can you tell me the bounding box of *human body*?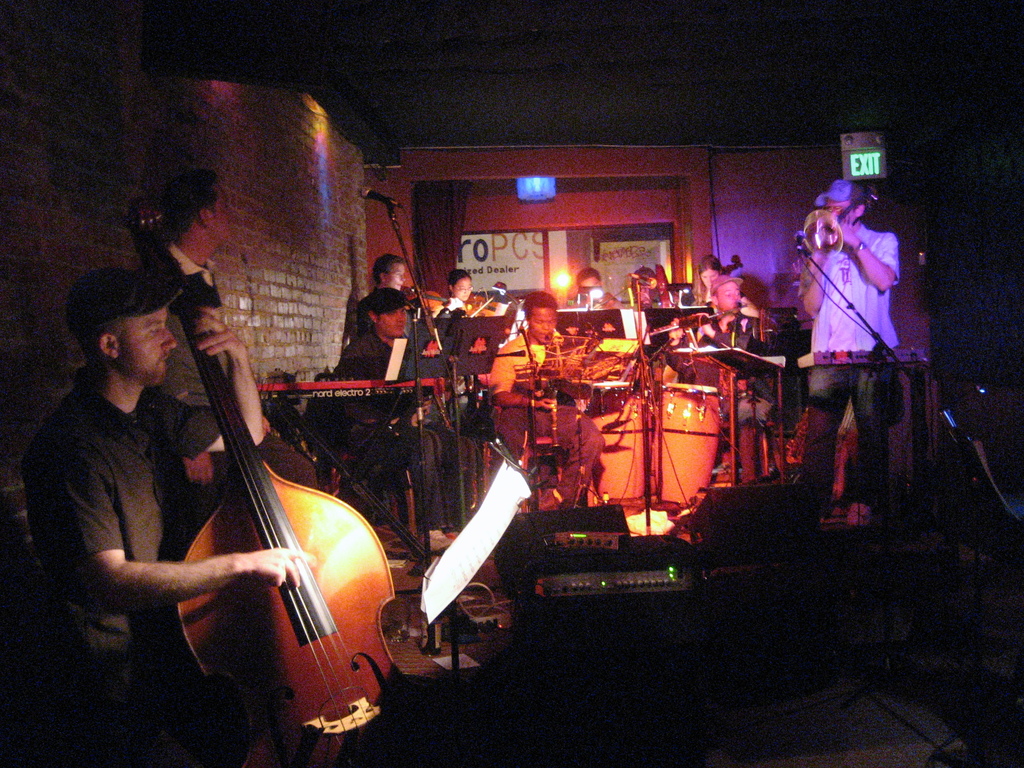
[796, 163, 924, 431].
